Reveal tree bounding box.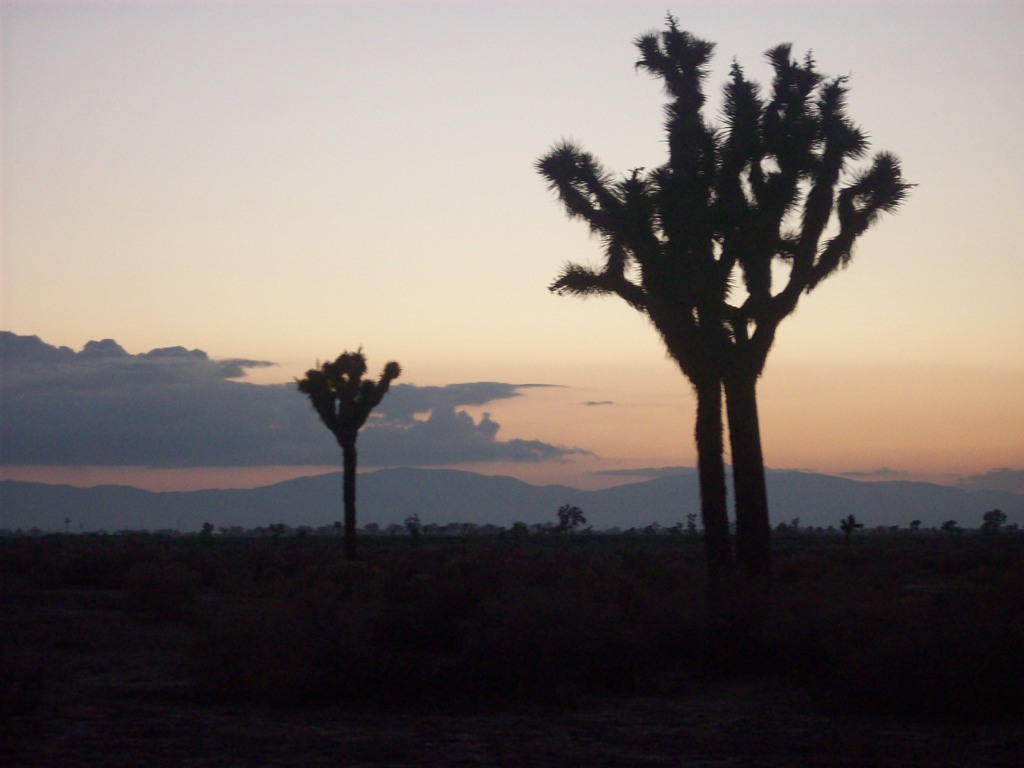
Revealed: (left=293, top=346, right=403, bottom=542).
